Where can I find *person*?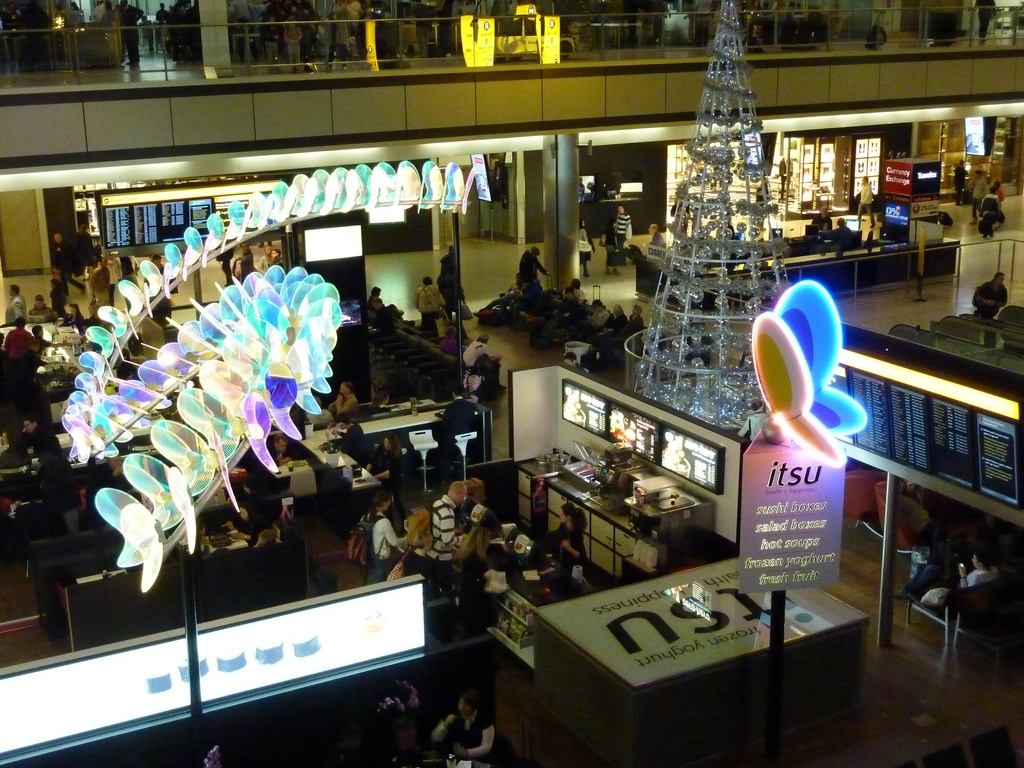
You can find it at Rect(31, 297, 50, 327).
